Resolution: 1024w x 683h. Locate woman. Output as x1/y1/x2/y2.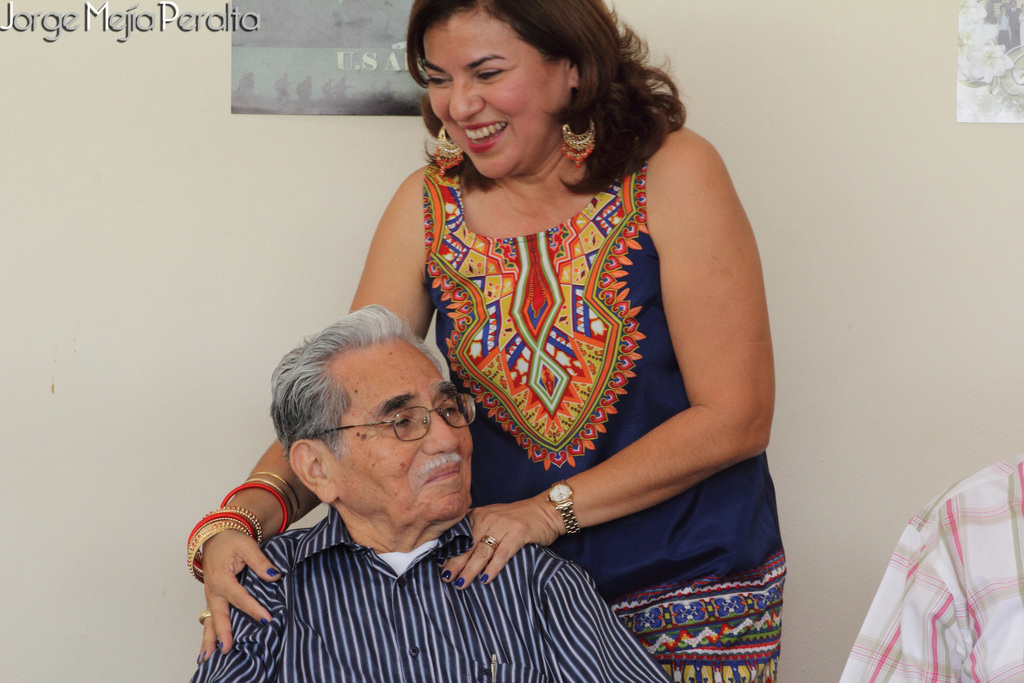
308/0/796/647.
